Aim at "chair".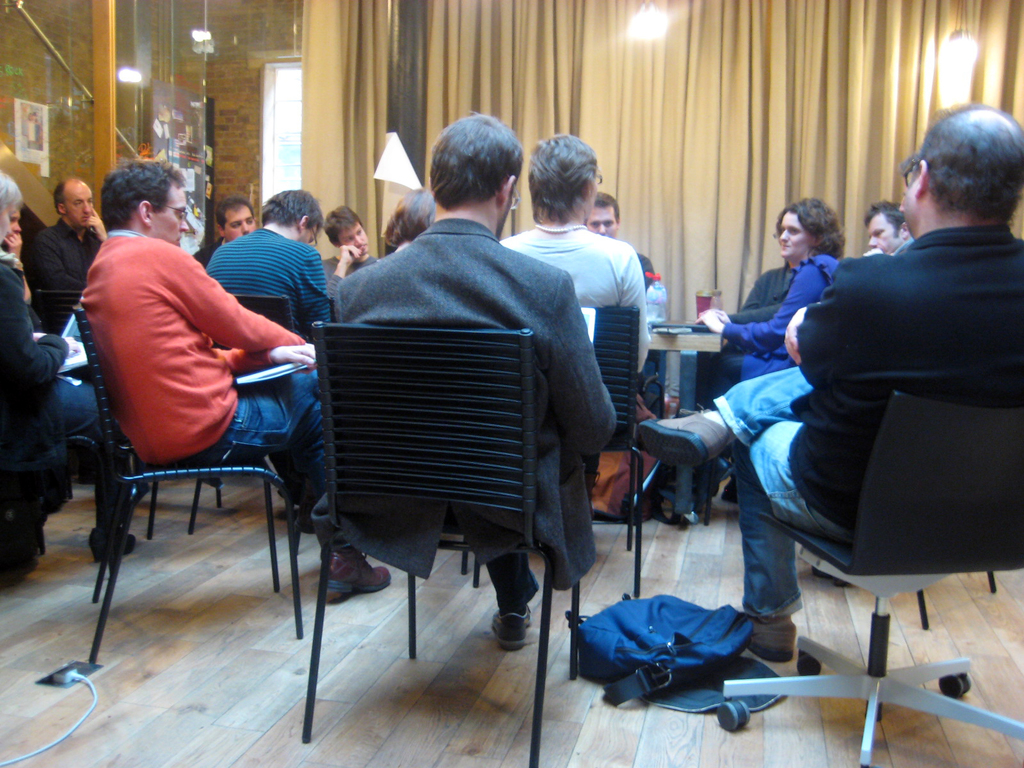
Aimed at region(715, 388, 1023, 767).
